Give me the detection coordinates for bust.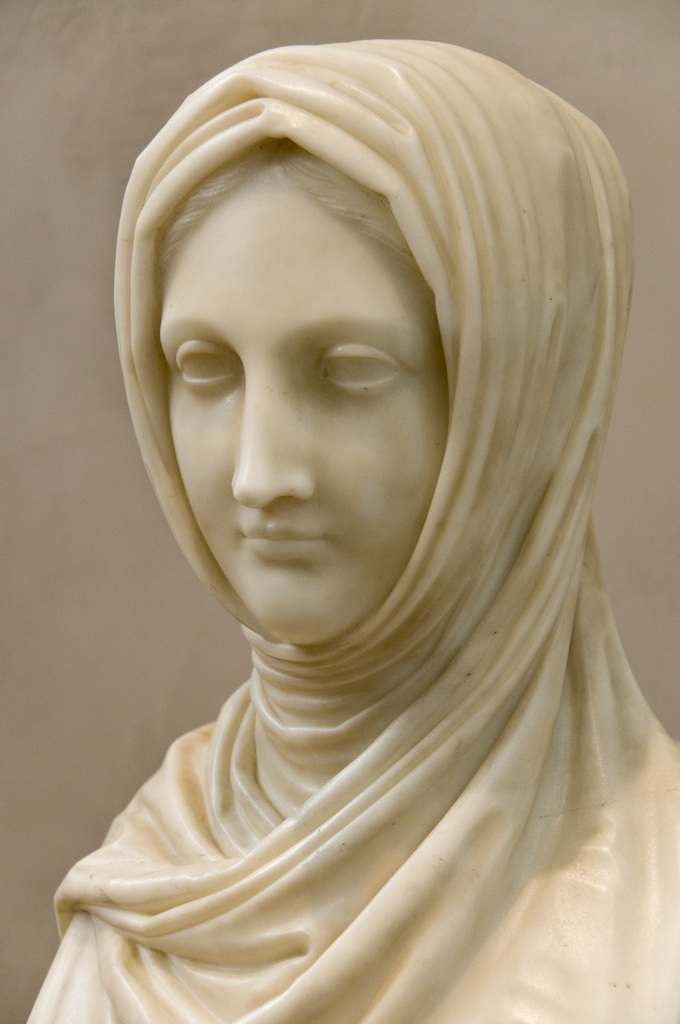
24,36,679,1023.
